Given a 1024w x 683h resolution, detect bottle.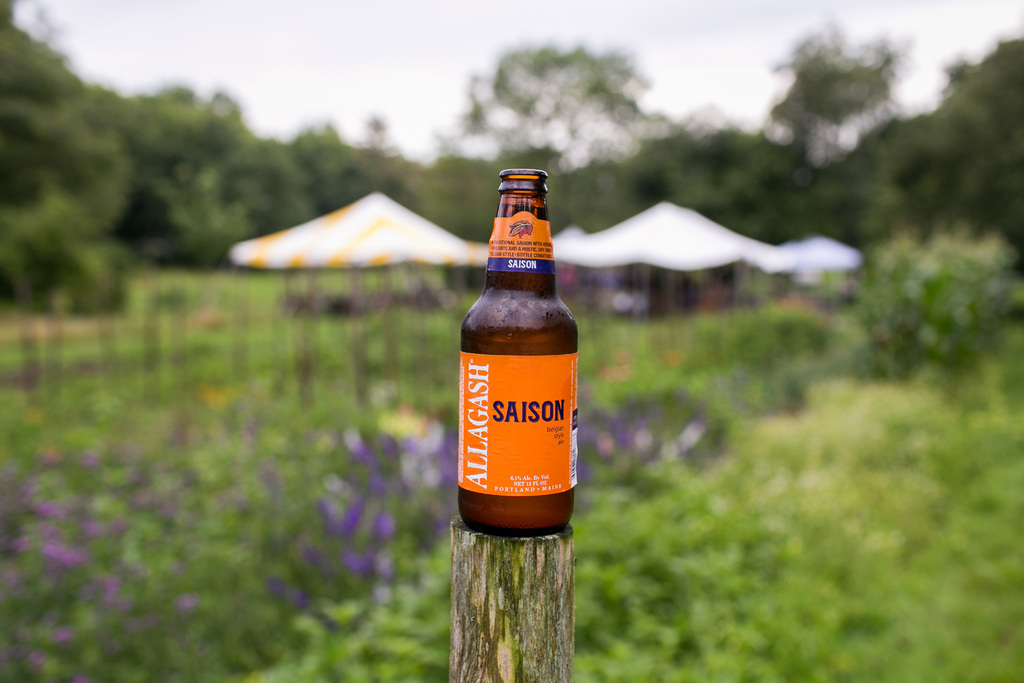
region(453, 169, 580, 534).
